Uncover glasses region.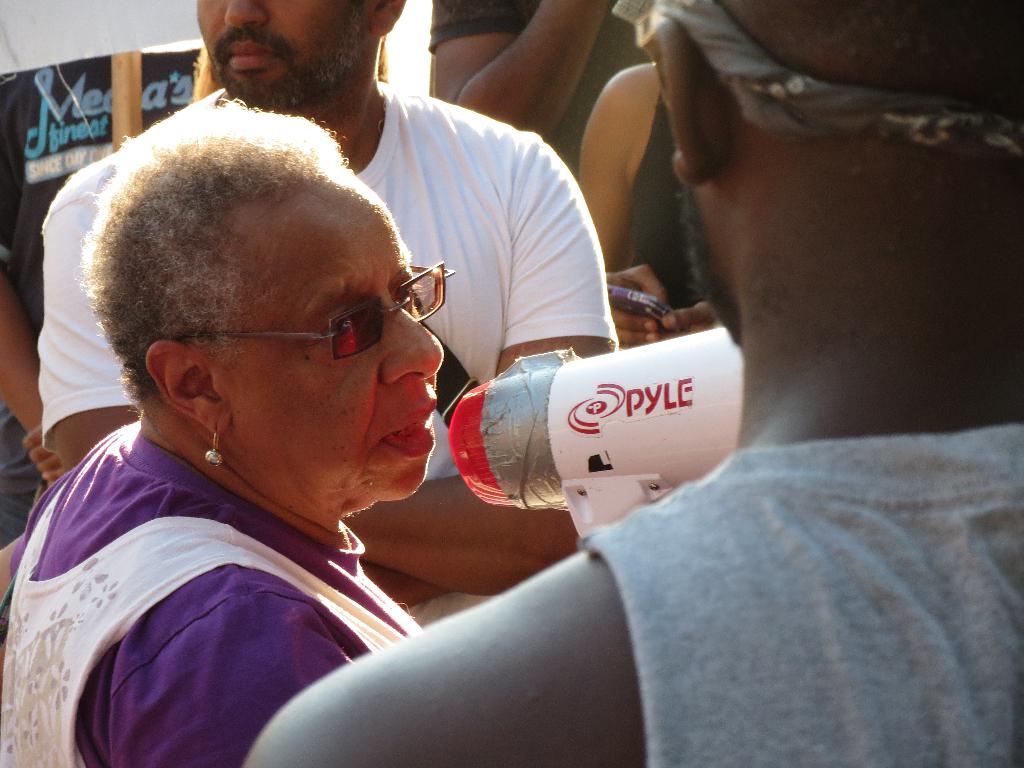
Uncovered: region(184, 260, 455, 362).
